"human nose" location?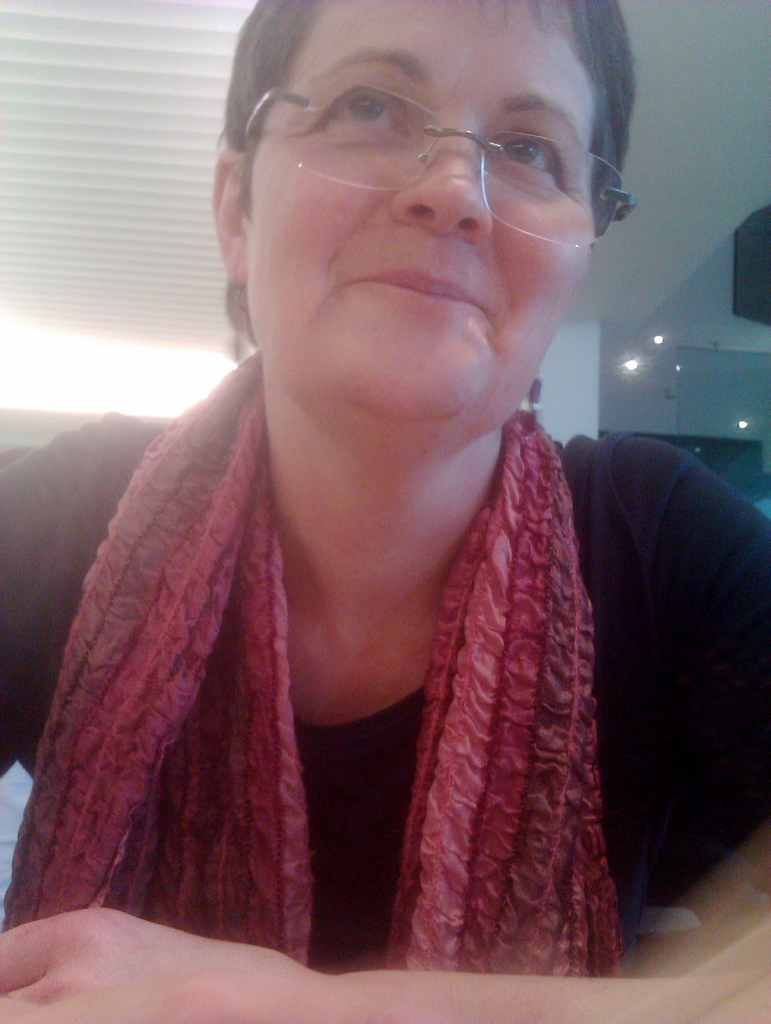
BBox(395, 141, 488, 239)
